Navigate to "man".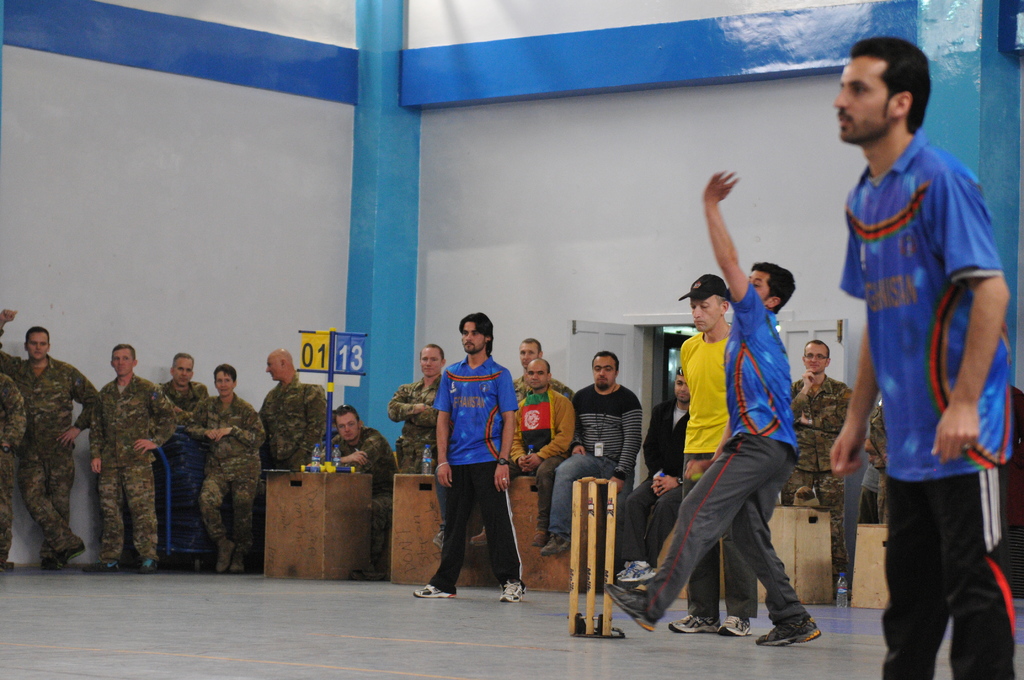
Navigation target: bbox=(779, 342, 849, 505).
